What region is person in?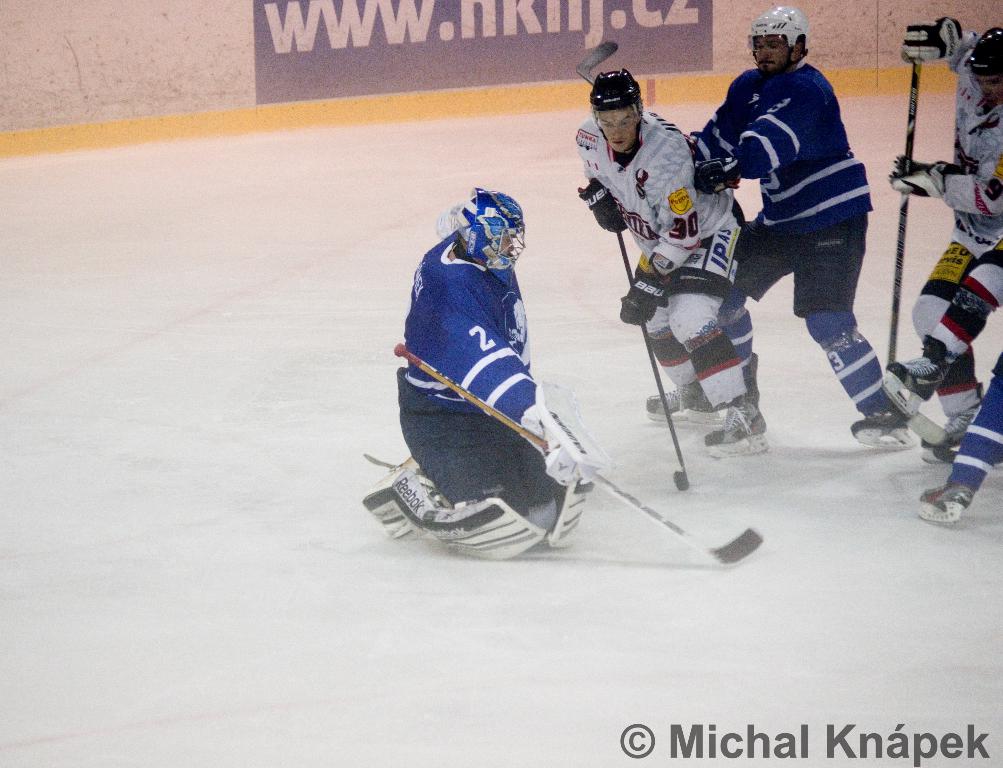
rect(888, 16, 1002, 444).
